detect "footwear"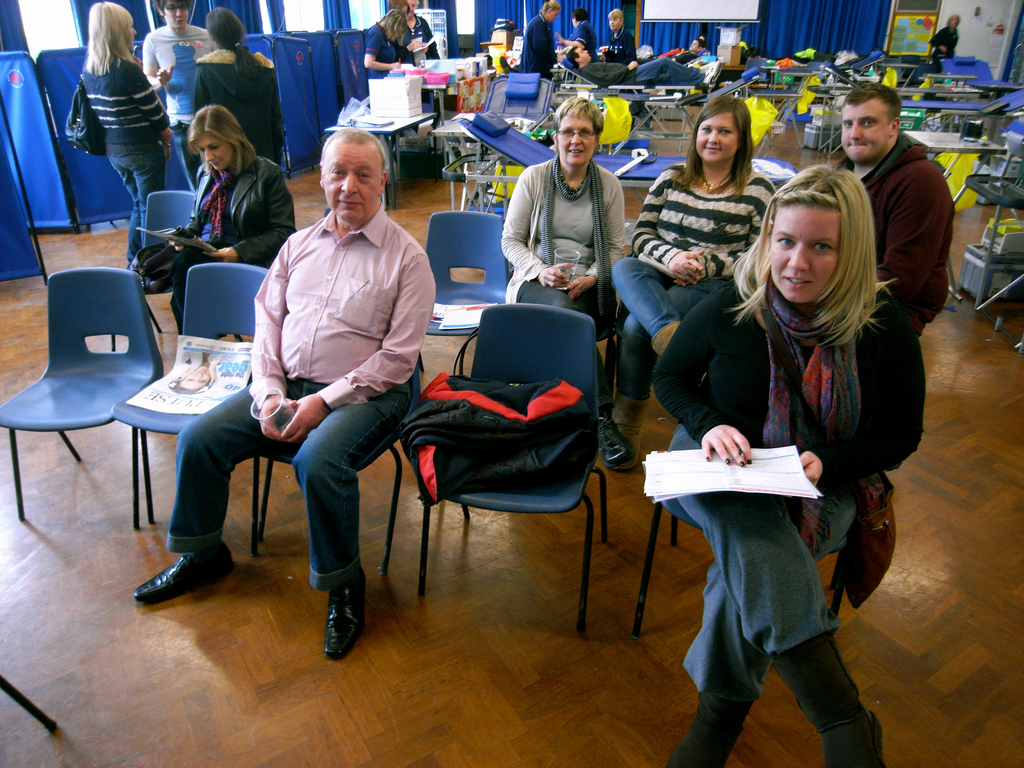
(614, 390, 652, 468)
